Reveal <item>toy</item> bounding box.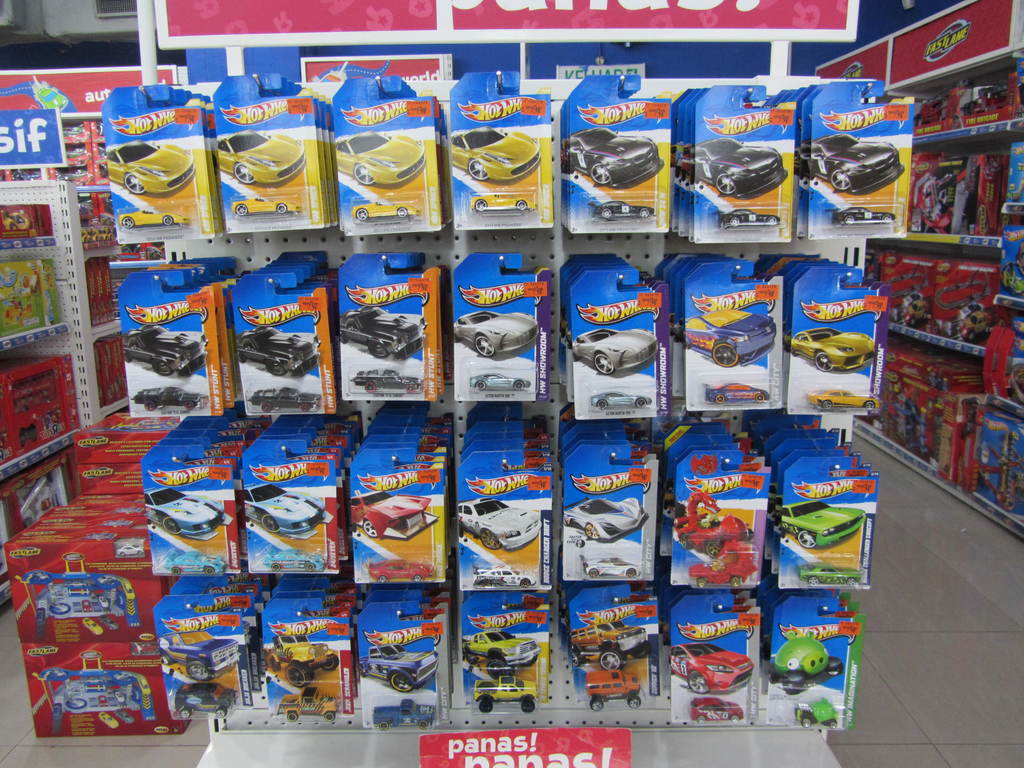
Revealed: [left=572, top=330, right=653, bottom=378].
